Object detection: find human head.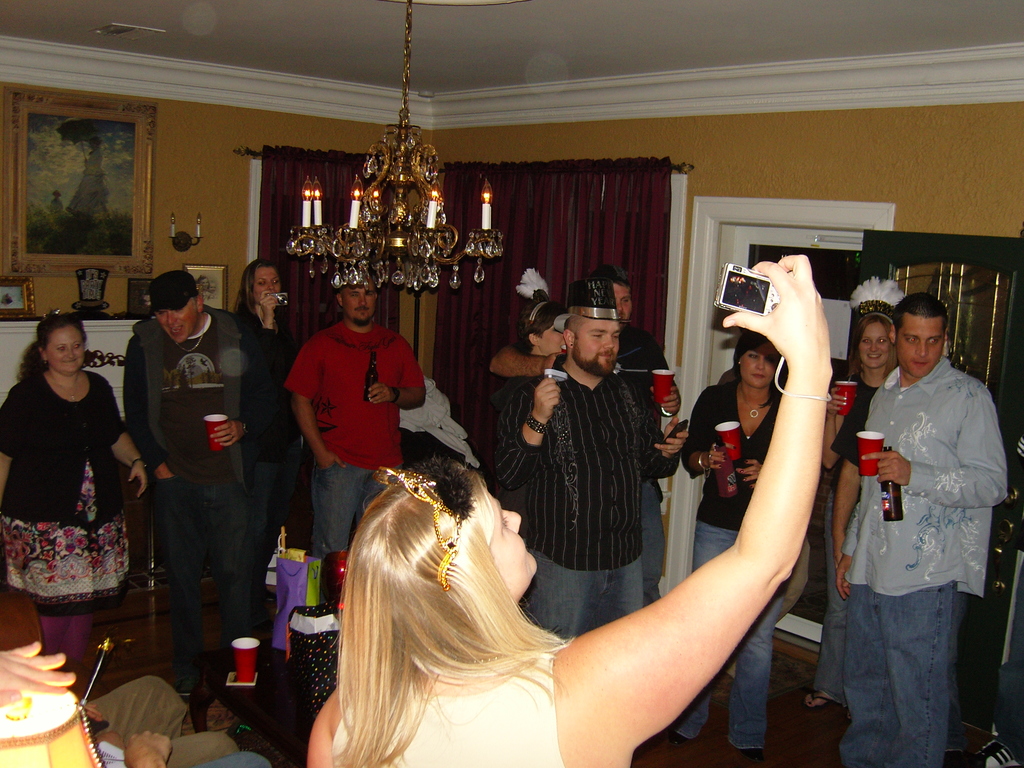
35 312 90 379.
